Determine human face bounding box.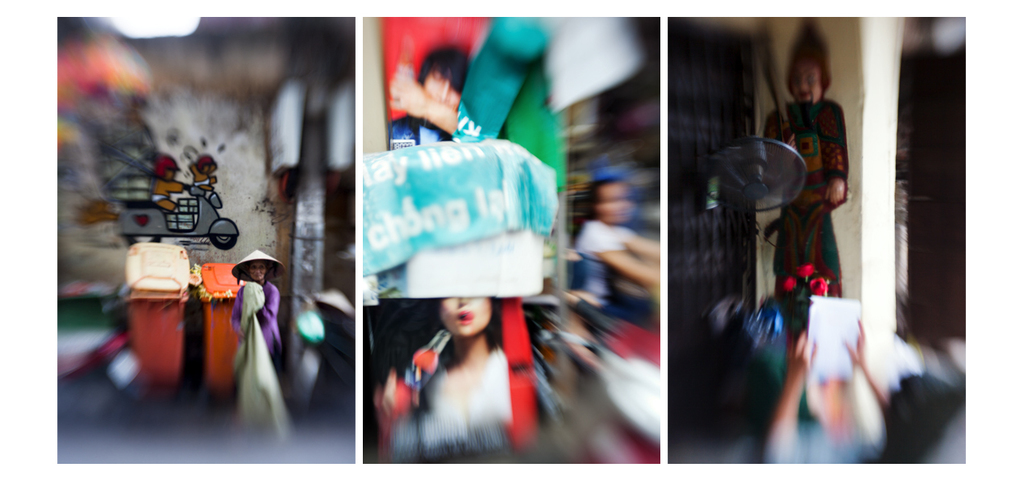
Determined: {"left": 788, "top": 64, "right": 825, "bottom": 109}.
